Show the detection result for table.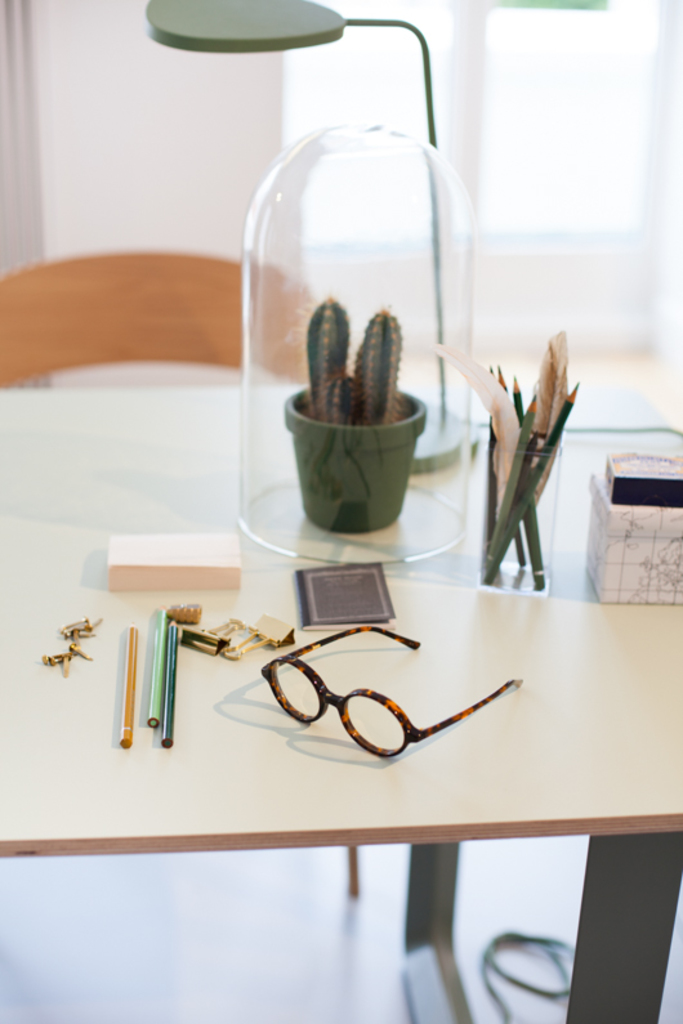
box(0, 513, 682, 1023).
